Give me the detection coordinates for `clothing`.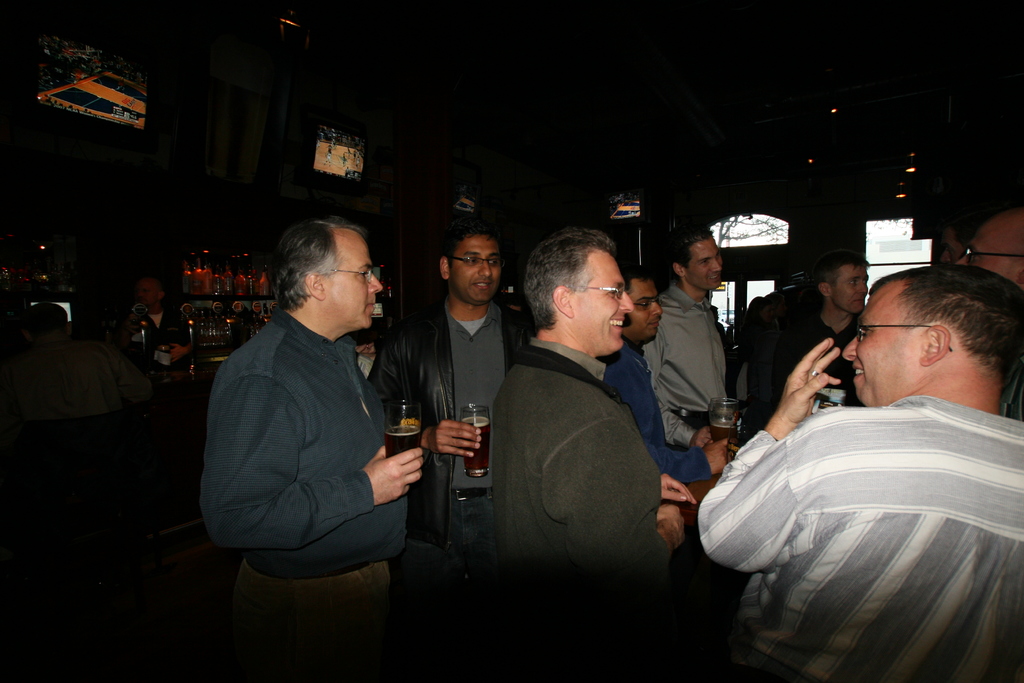
x1=703 y1=381 x2=1023 y2=682.
